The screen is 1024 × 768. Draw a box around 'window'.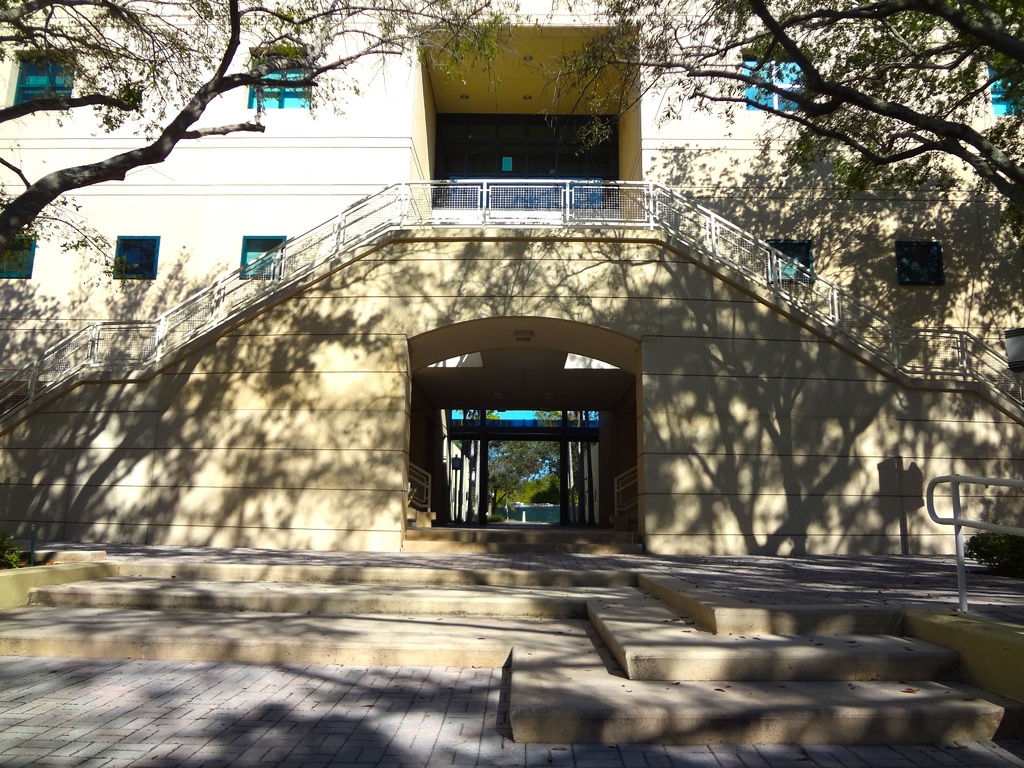
x1=241 y1=236 x2=284 y2=279.
